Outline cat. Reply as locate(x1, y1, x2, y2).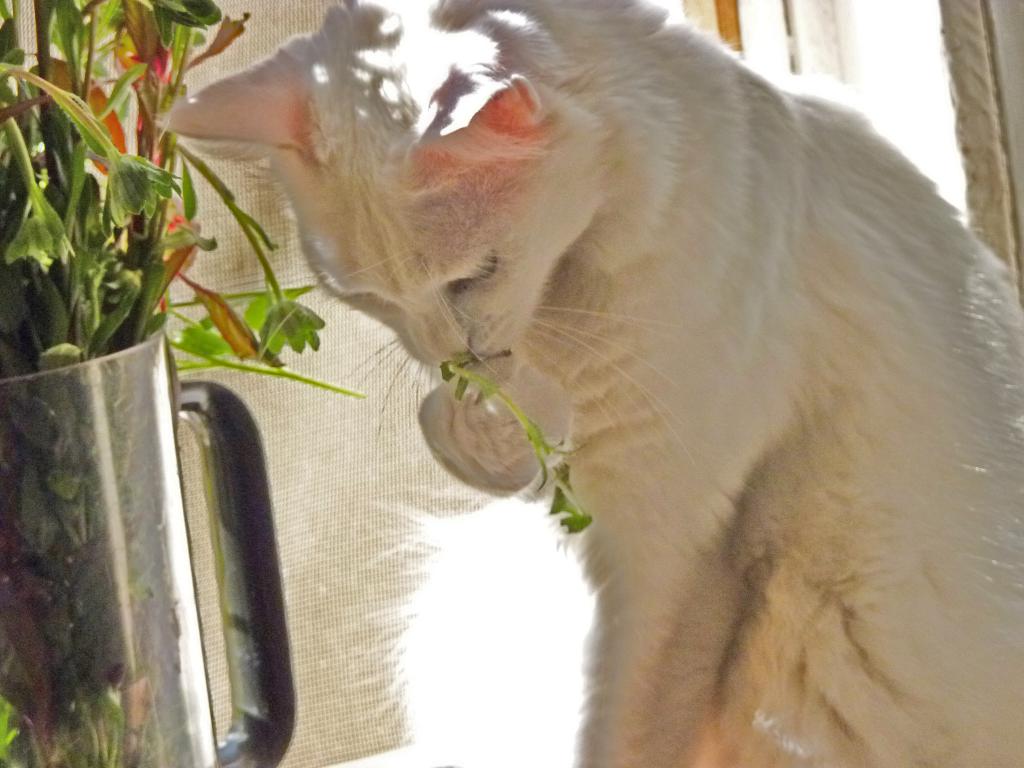
locate(149, 0, 1023, 767).
